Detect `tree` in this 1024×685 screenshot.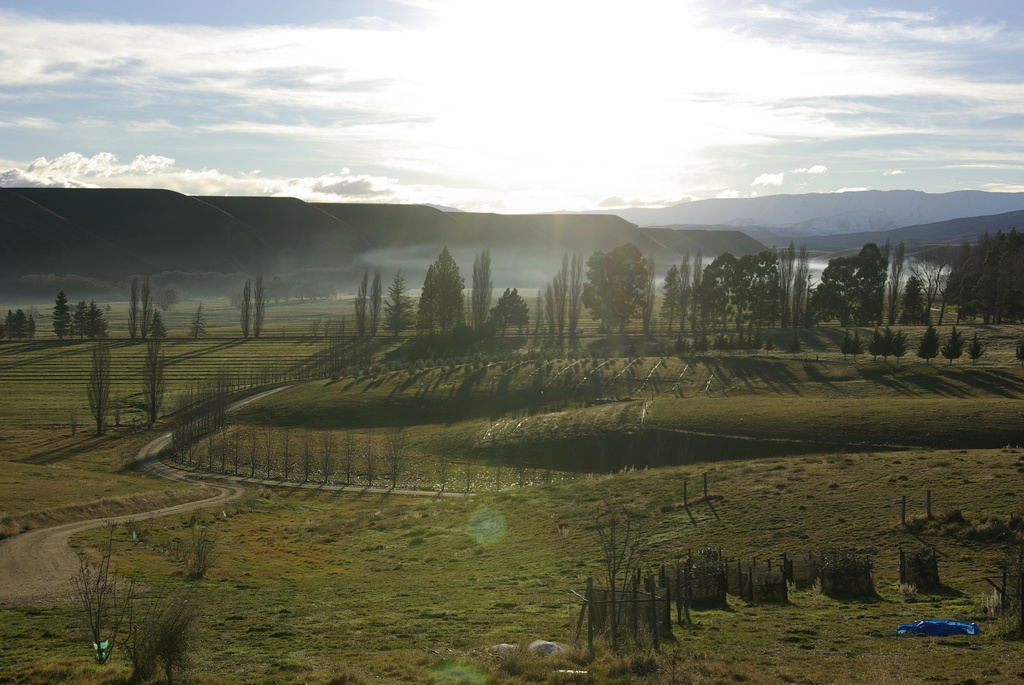
Detection: <box>128,279,138,336</box>.
